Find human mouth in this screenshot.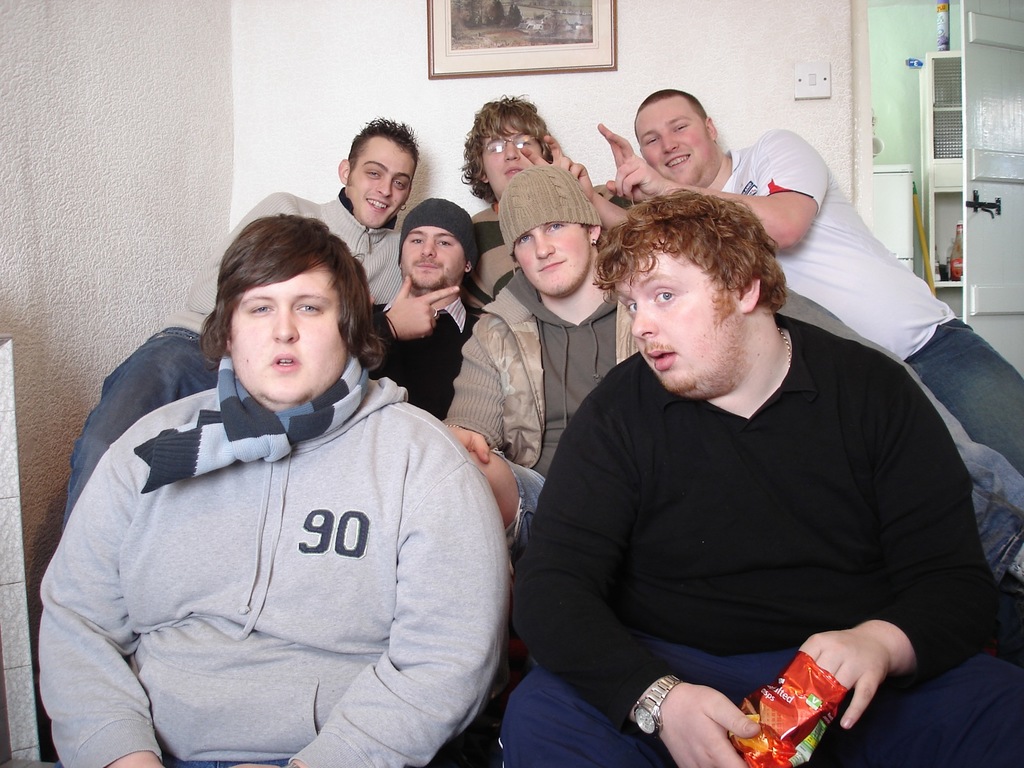
The bounding box for human mouth is Rect(414, 257, 436, 271).
